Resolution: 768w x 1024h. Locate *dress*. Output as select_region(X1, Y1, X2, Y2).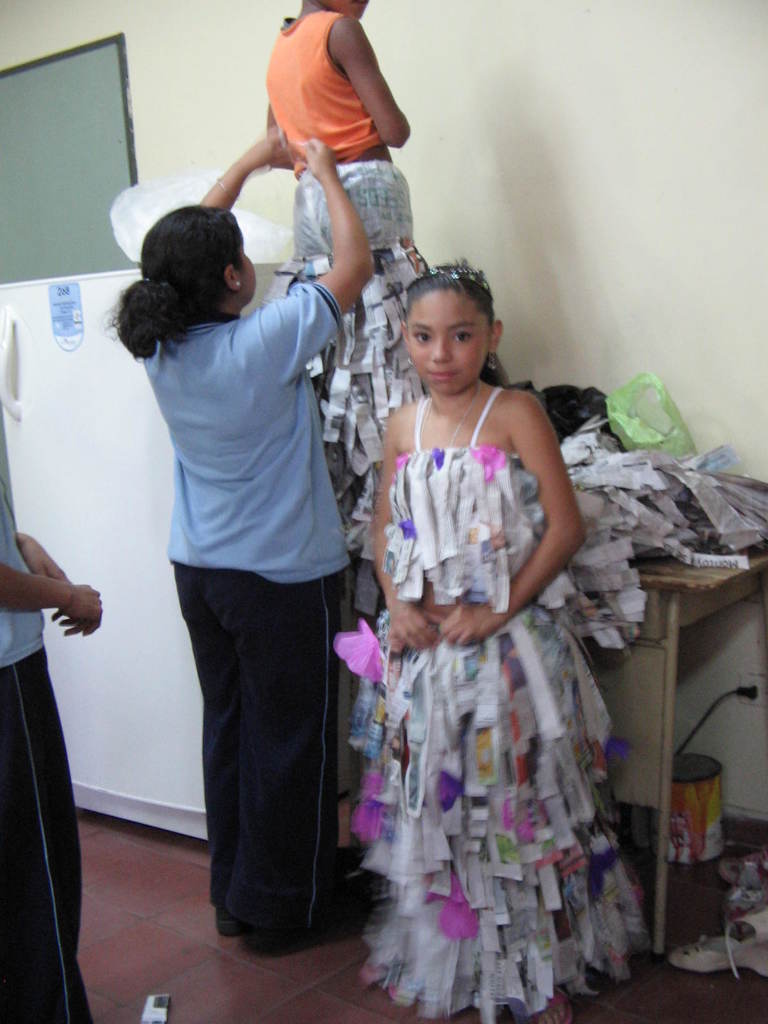
select_region(342, 388, 655, 1023).
